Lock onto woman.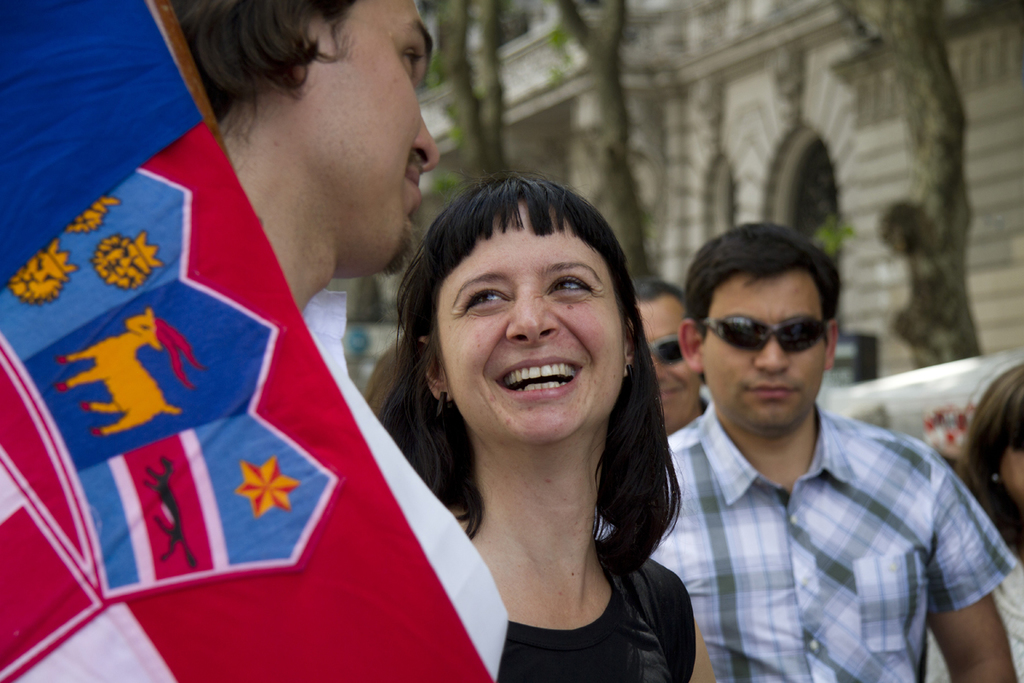
Locked: 912/351/1023/682.
